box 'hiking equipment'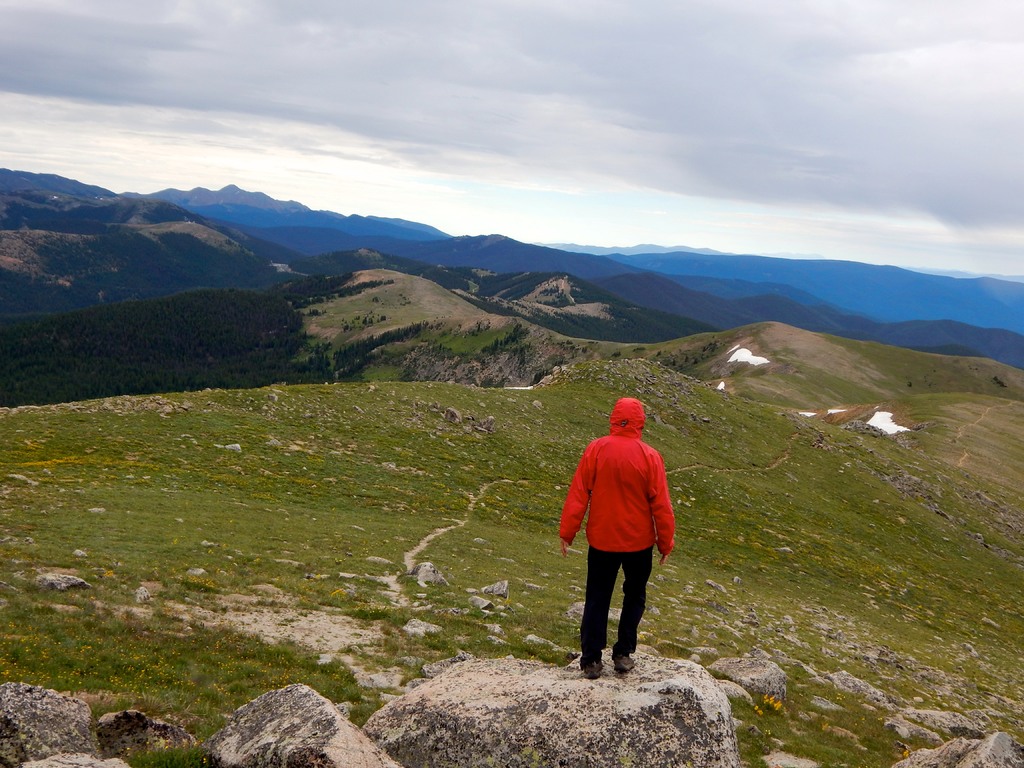
{"x1": 570, "y1": 648, "x2": 612, "y2": 691}
